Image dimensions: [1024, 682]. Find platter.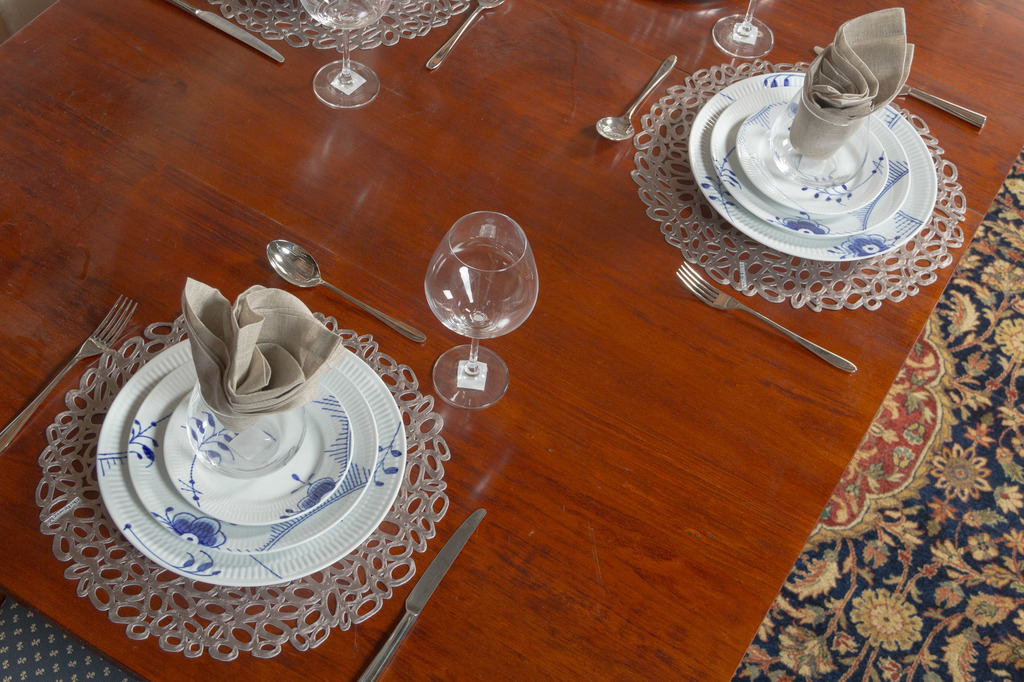
(left=164, top=389, right=348, bottom=520).
